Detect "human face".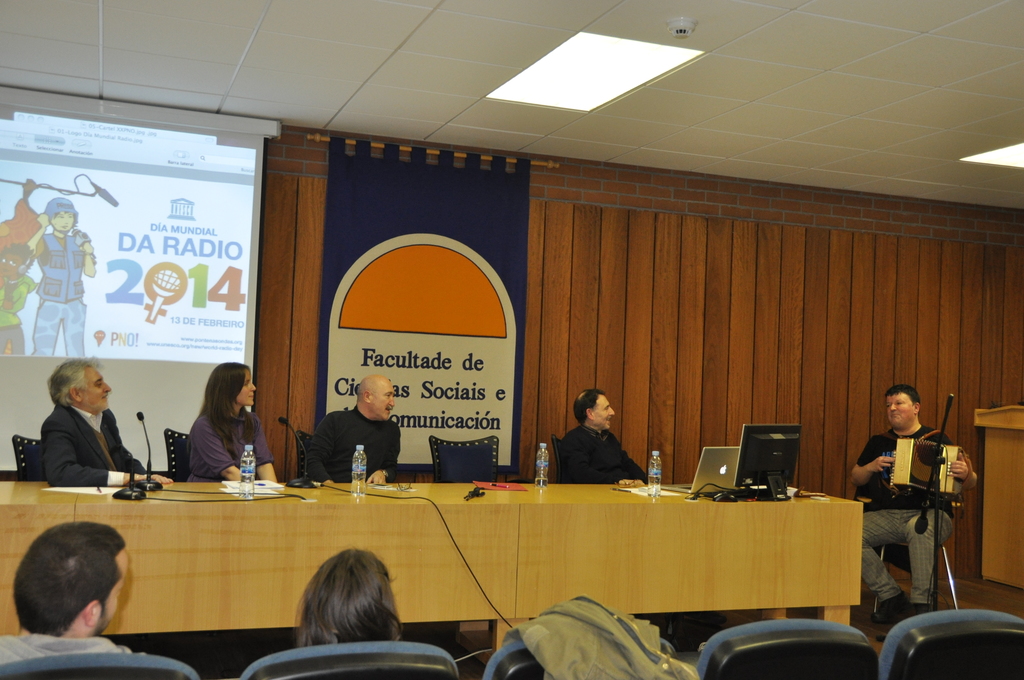
Detected at region(236, 370, 255, 407).
